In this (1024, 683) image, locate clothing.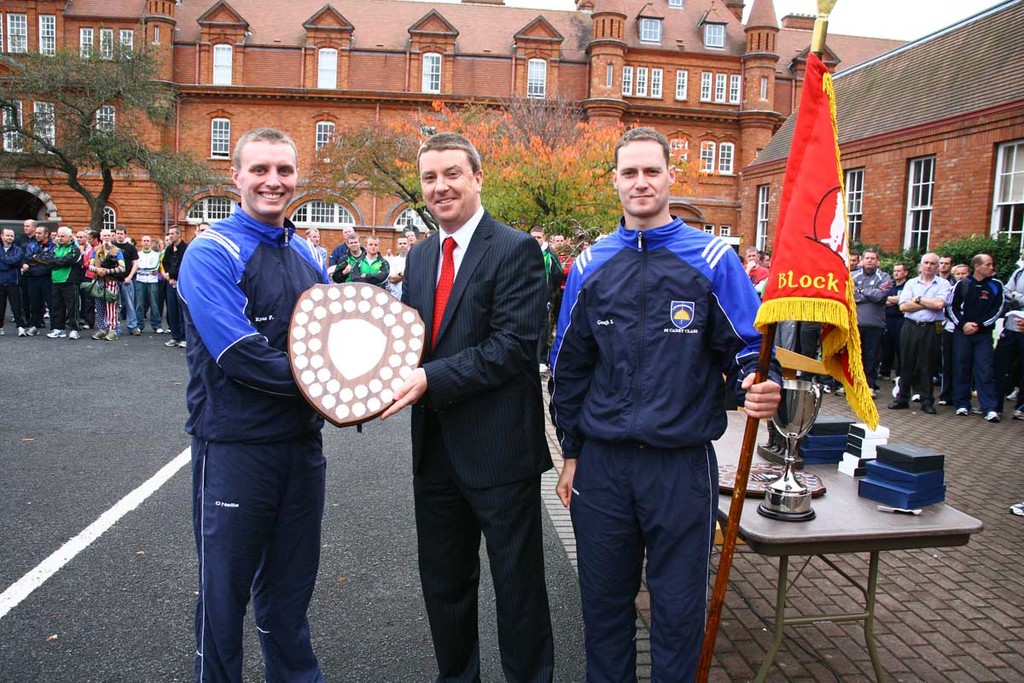
Bounding box: <region>410, 213, 545, 682</region>.
